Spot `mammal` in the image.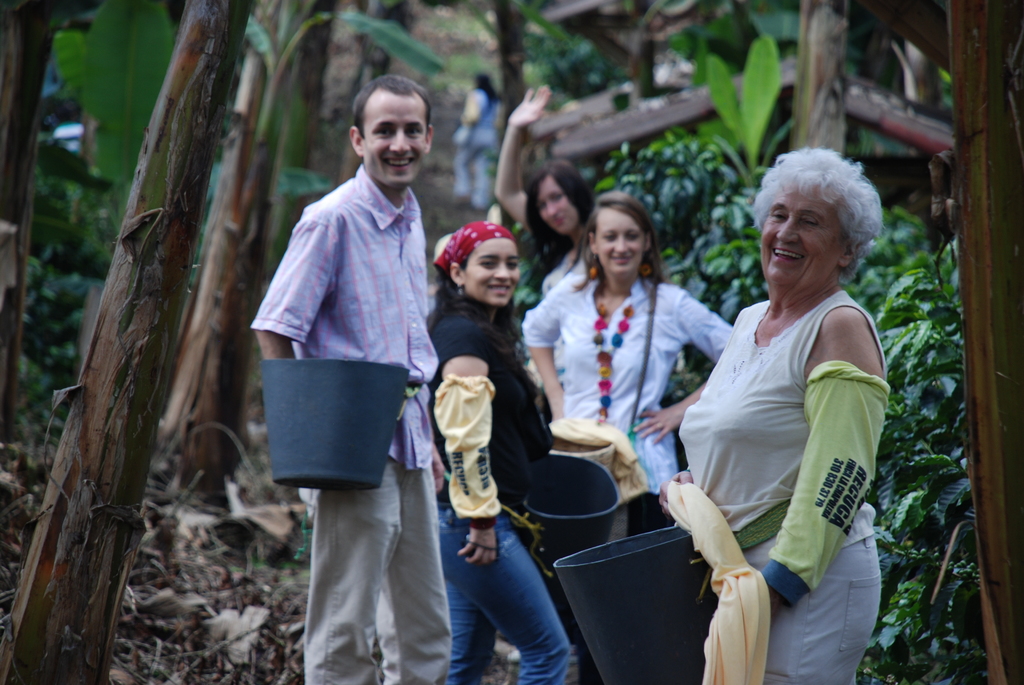
`mammal` found at region(428, 222, 570, 684).
